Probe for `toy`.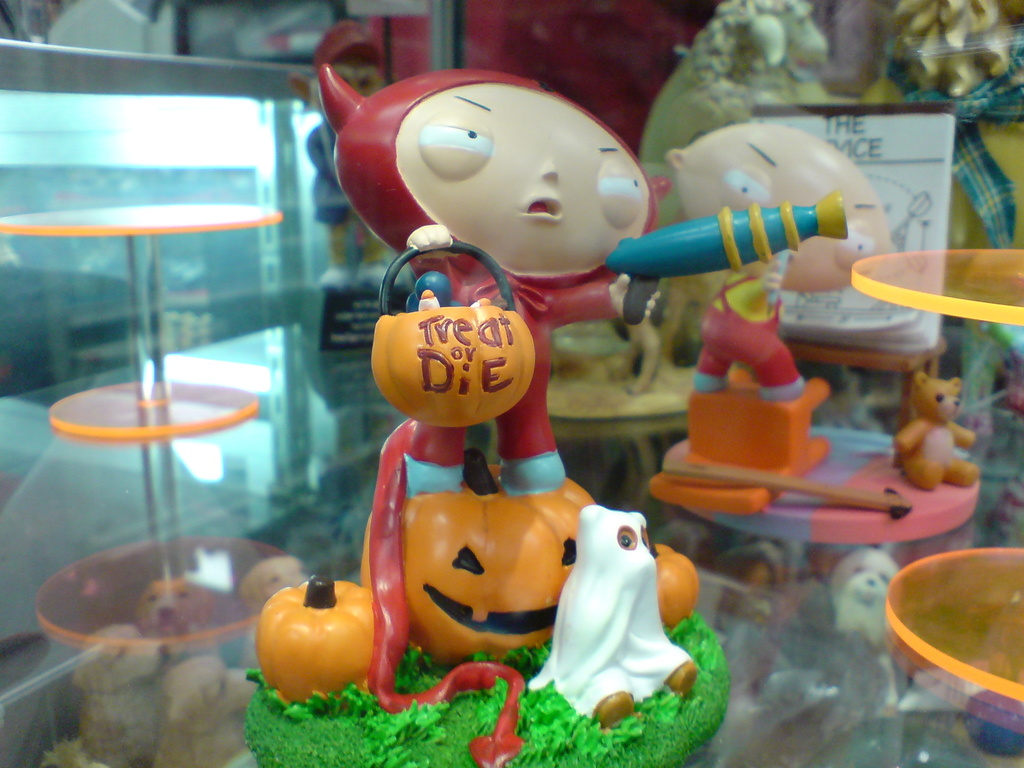
Probe result: locate(232, 76, 908, 753).
